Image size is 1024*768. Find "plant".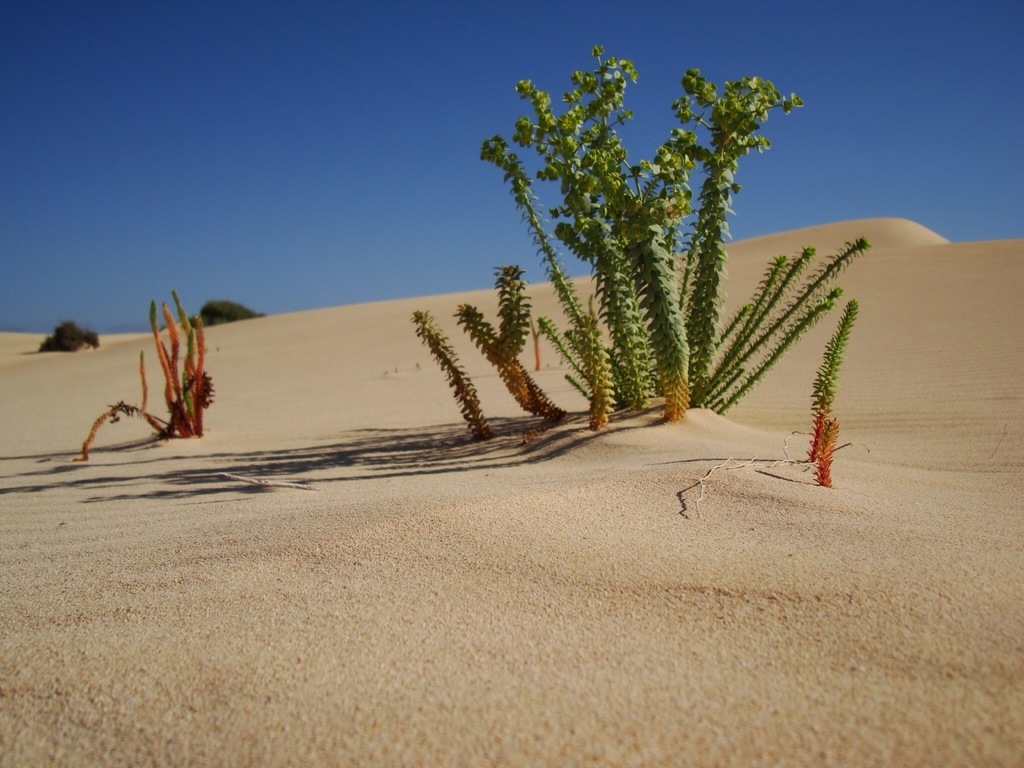
left=190, top=295, right=267, bottom=331.
